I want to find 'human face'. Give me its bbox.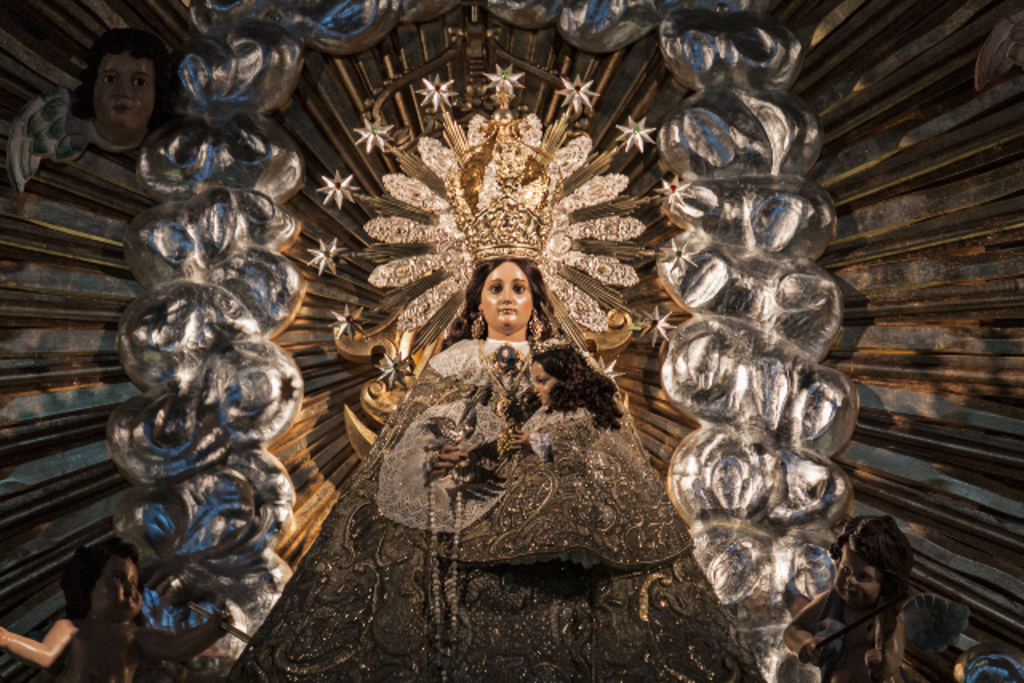
(x1=531, y1=363, x2=557, y2=405).
